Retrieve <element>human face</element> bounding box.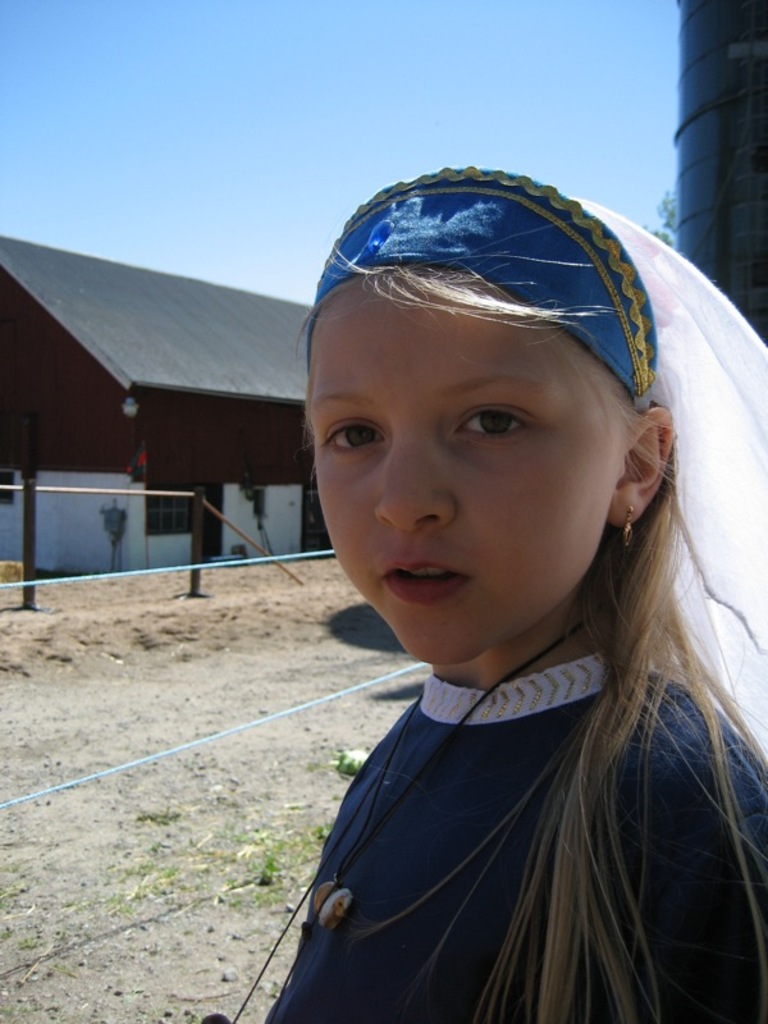
Bounding box: l=316, t=266, r=609, b=655.
